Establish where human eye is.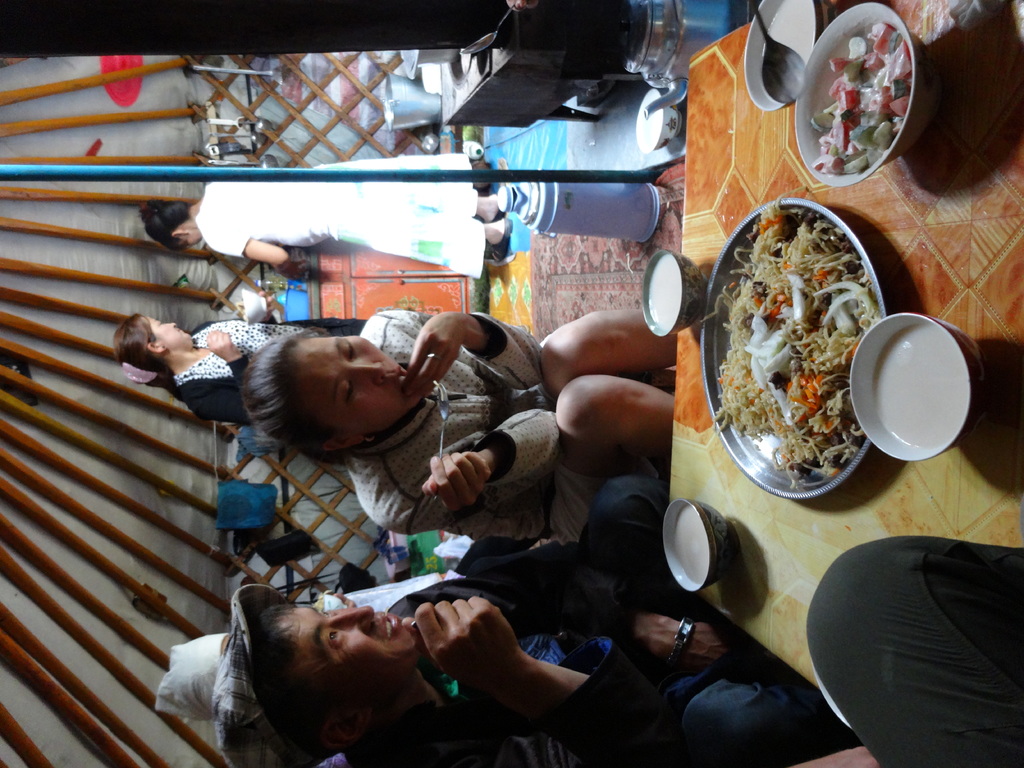
Established at (326, 628, 342, 651).
